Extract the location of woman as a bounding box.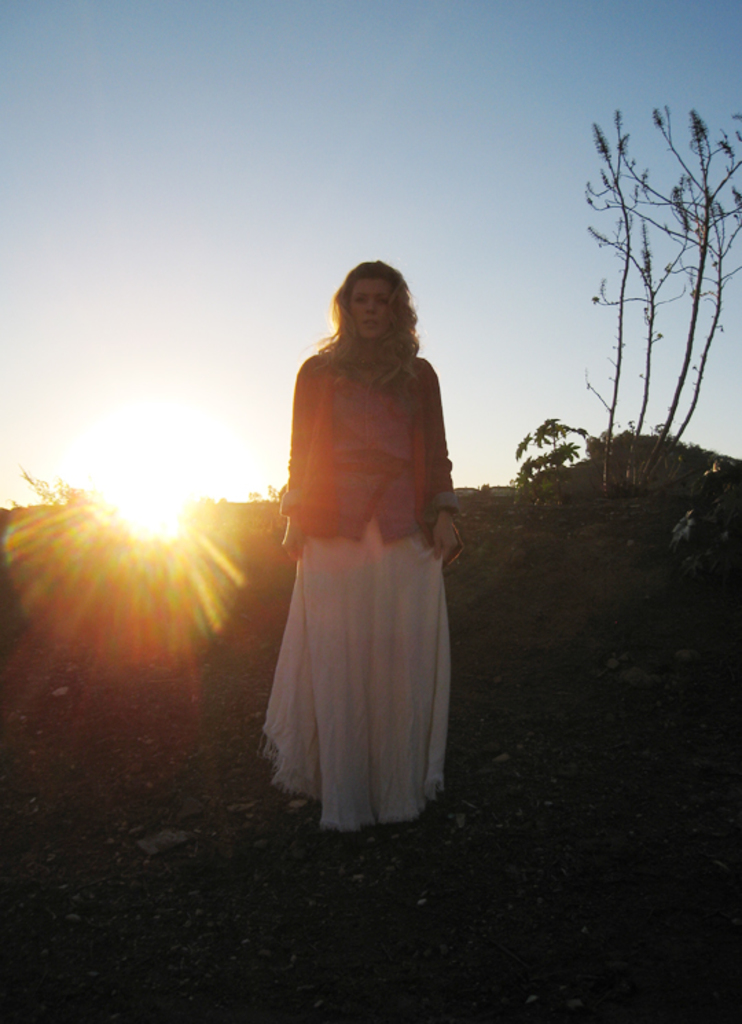
box=[254, 241, 474, 825].
